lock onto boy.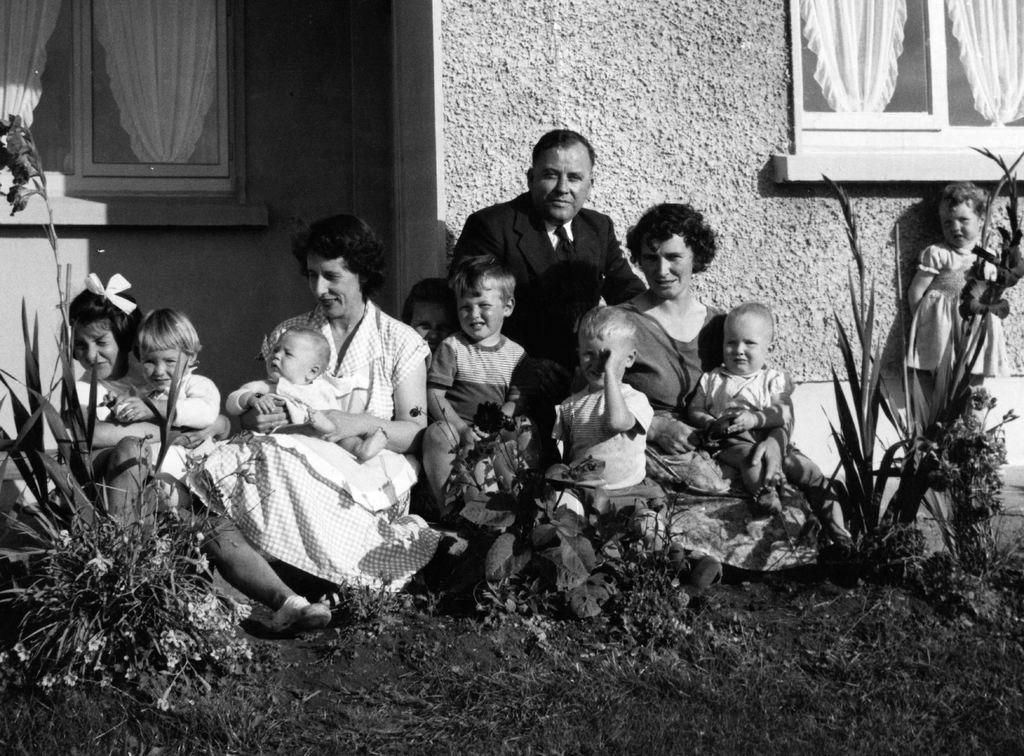
Locked: detection(225, 327, 390, 459).
